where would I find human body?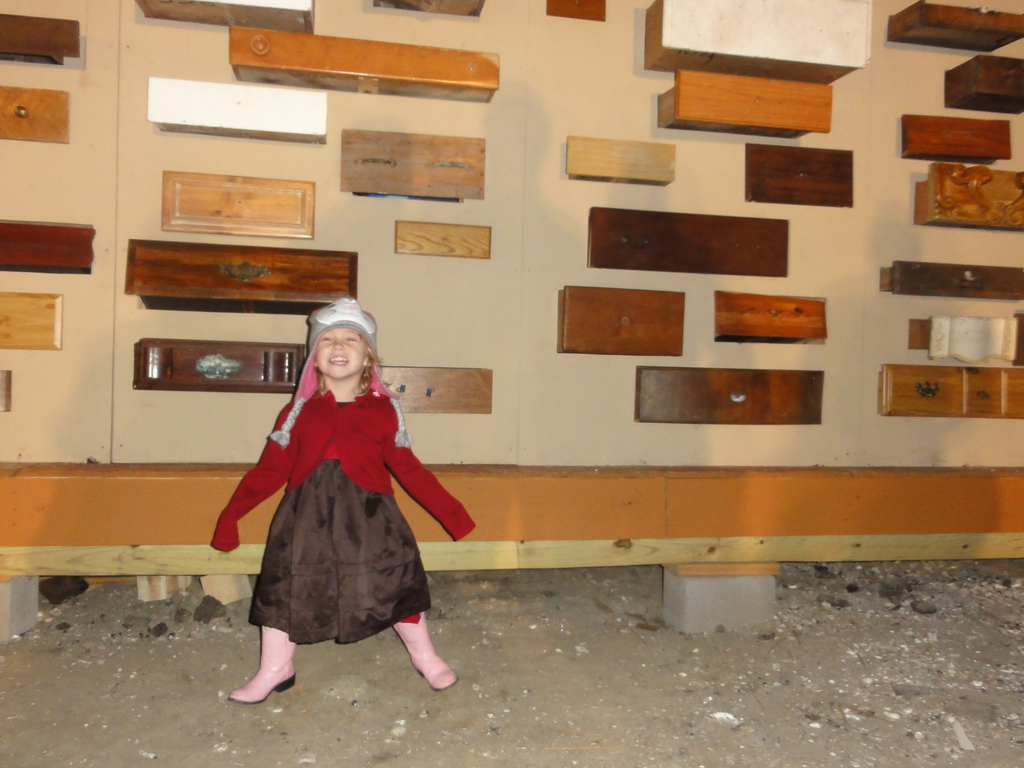
At {"left": 210, "top": 303, "right": 482, "bottom": 712}.
